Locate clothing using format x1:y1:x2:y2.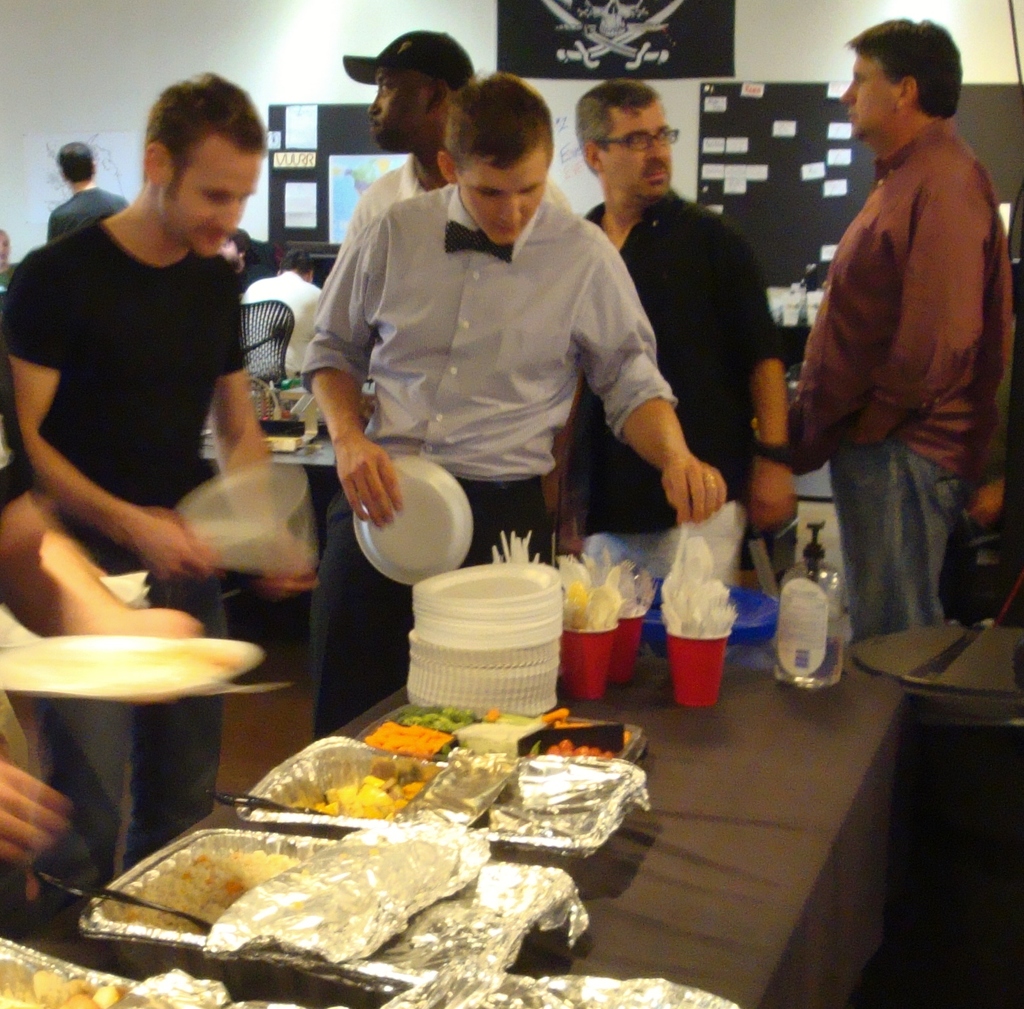
16:223:256:535.
